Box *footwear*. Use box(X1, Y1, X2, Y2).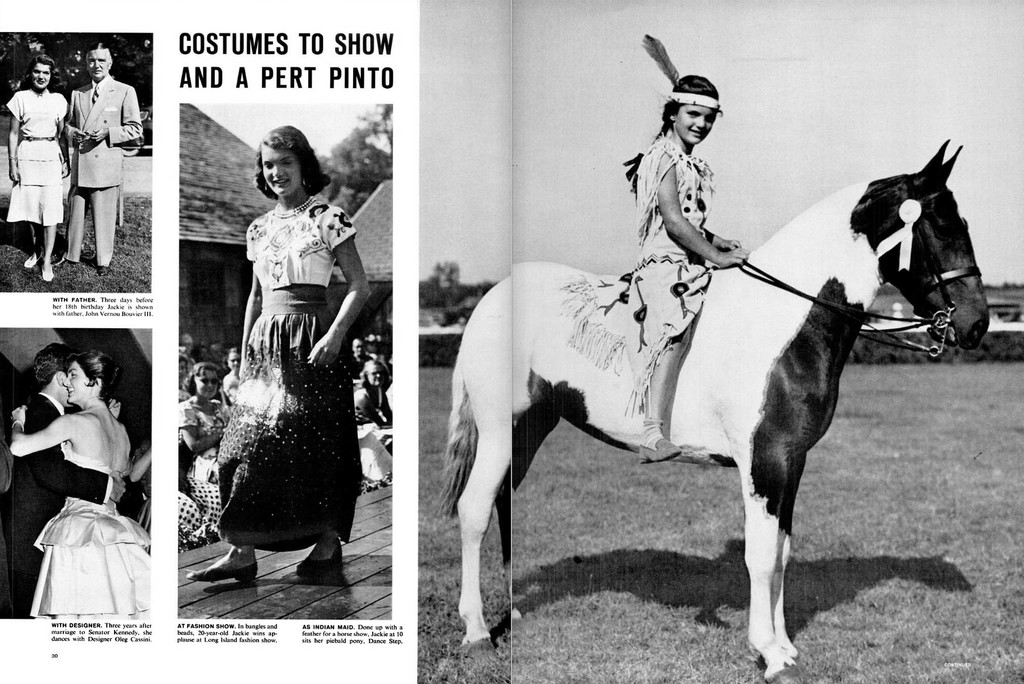
box(38, 266, 56, 283).
